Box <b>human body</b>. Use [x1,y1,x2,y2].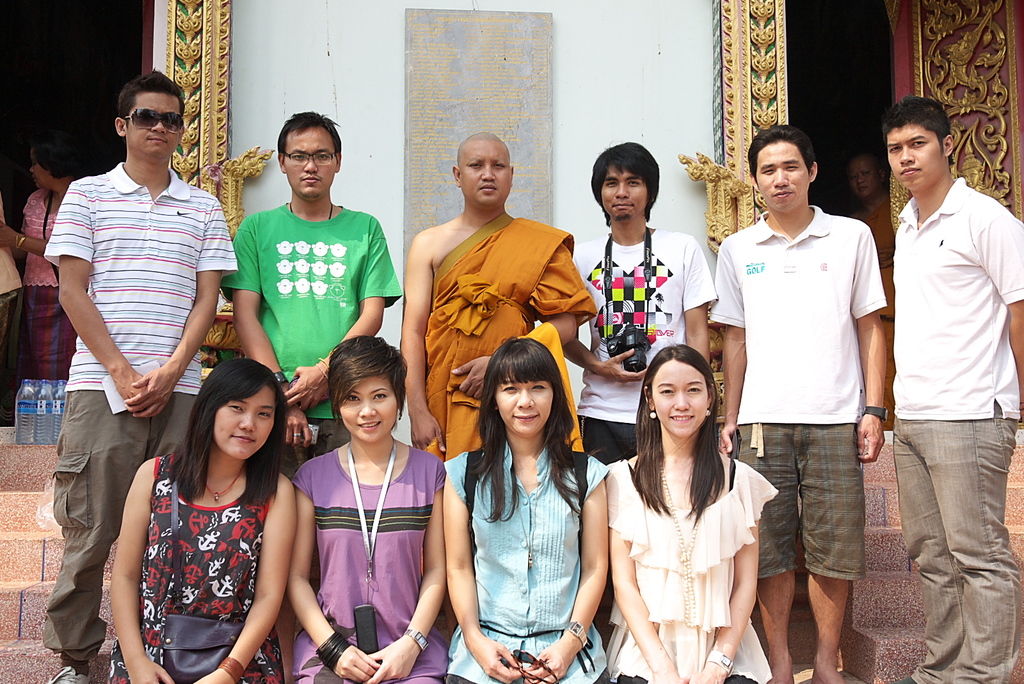
[558,229,719,469].
